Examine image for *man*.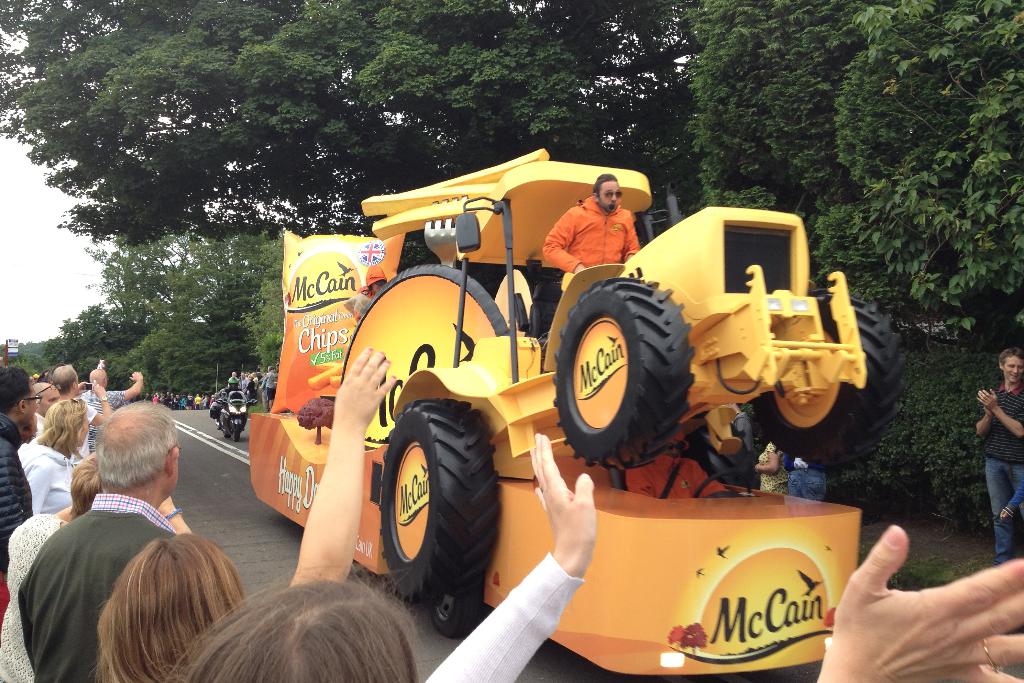
Examination result: 975, 346, 1023, 566.
